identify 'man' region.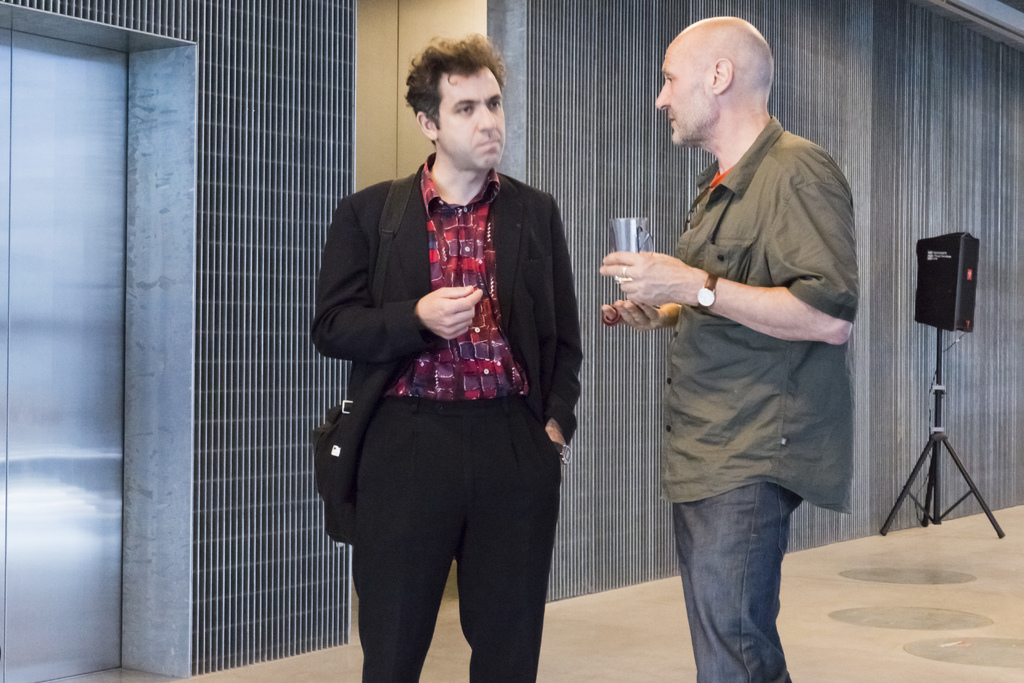
Region: bbox(309, 31, 584, 682).
